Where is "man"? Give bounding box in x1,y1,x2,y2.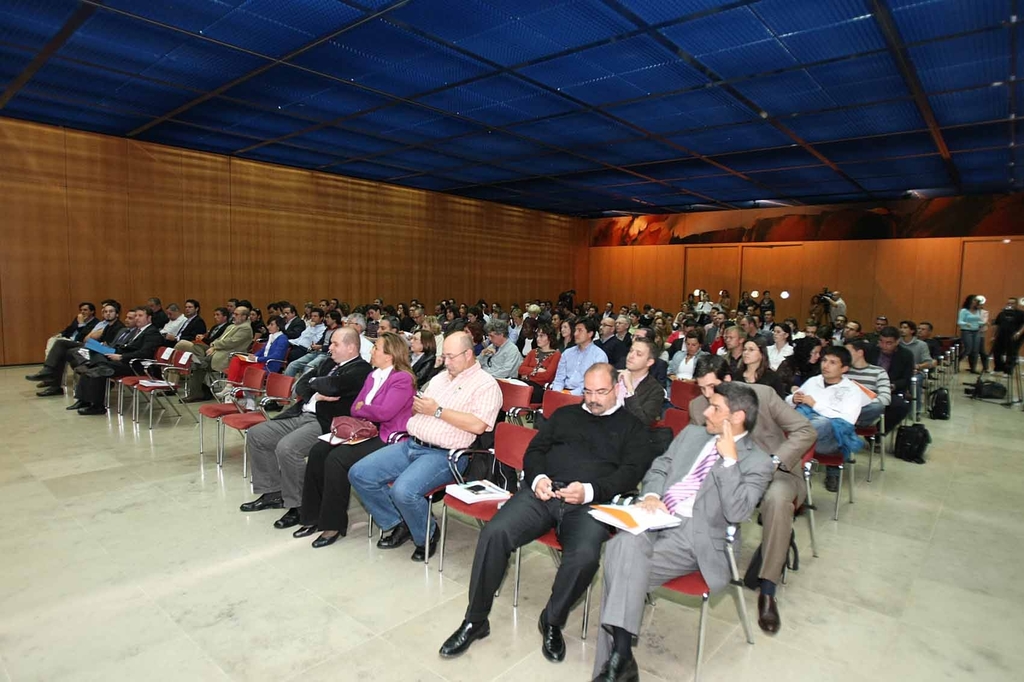
588,380,771,681.
